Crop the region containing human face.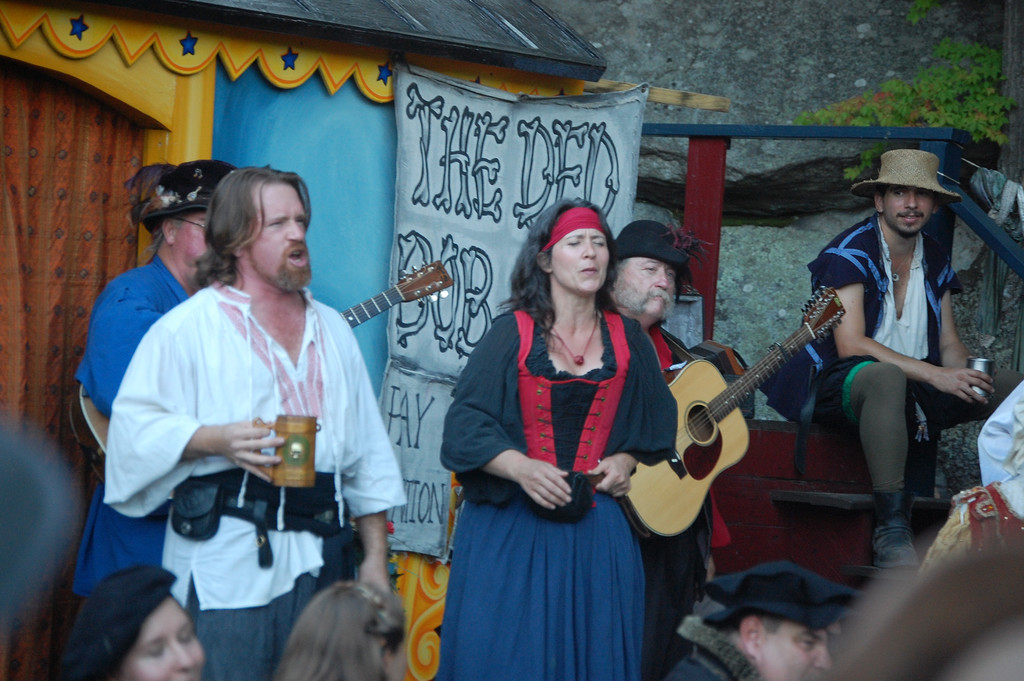
Crop region: <bbox>611, 252, 676, 326</bbox>.
